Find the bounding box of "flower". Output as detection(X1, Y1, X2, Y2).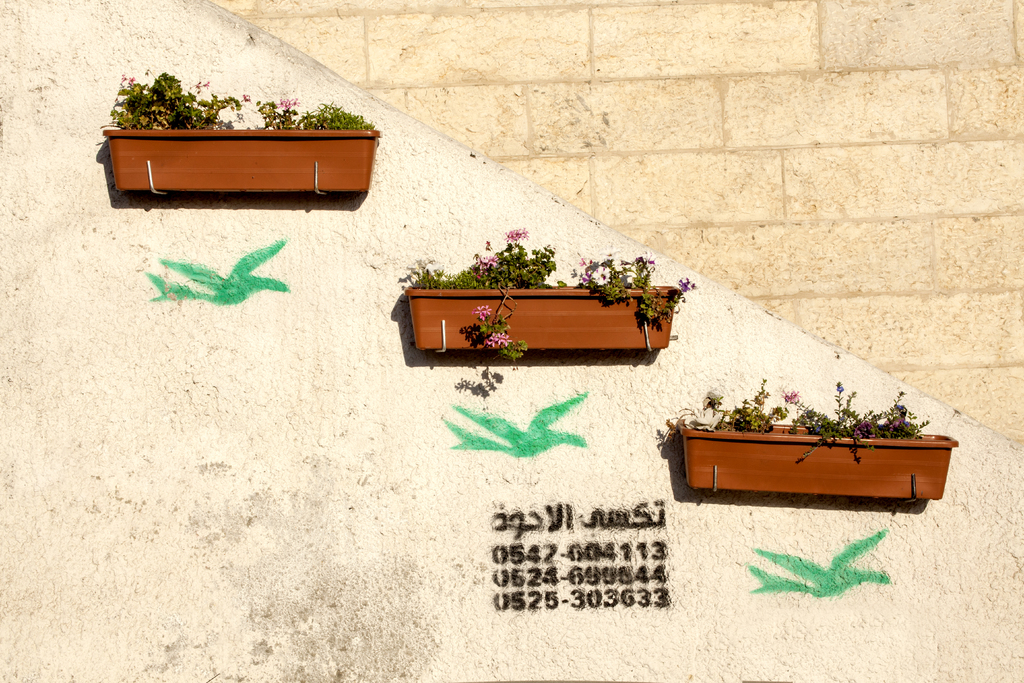
detection(127, 74, 139, 86).
